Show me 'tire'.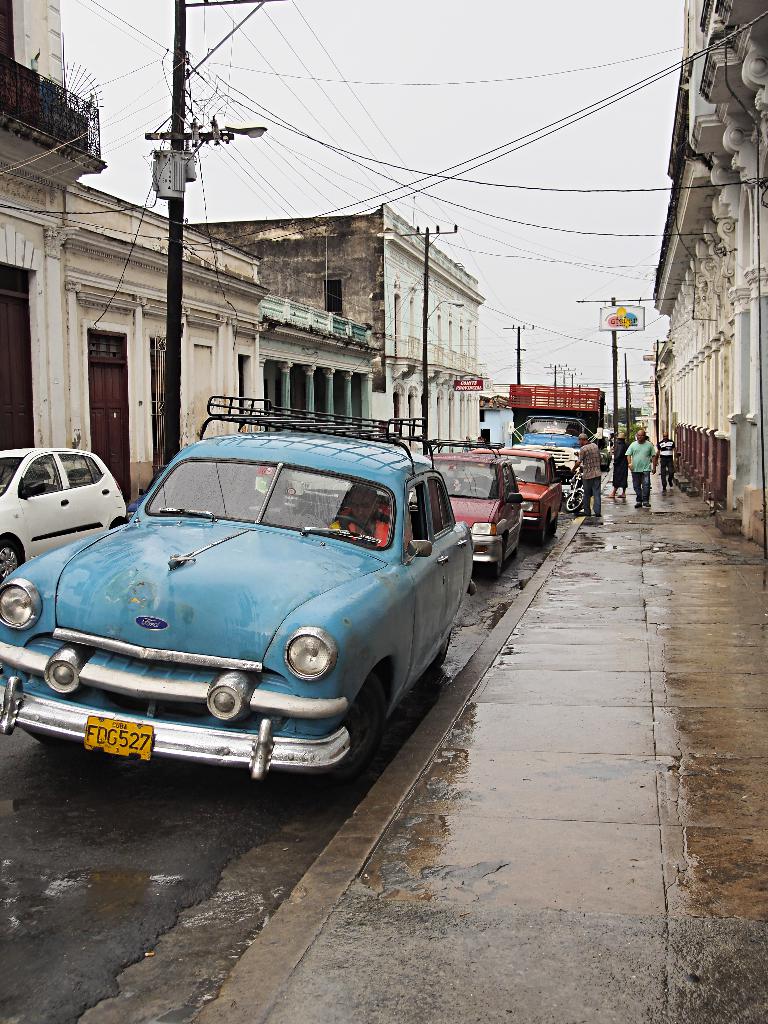
'tire' is here: (552,510,561,538).
